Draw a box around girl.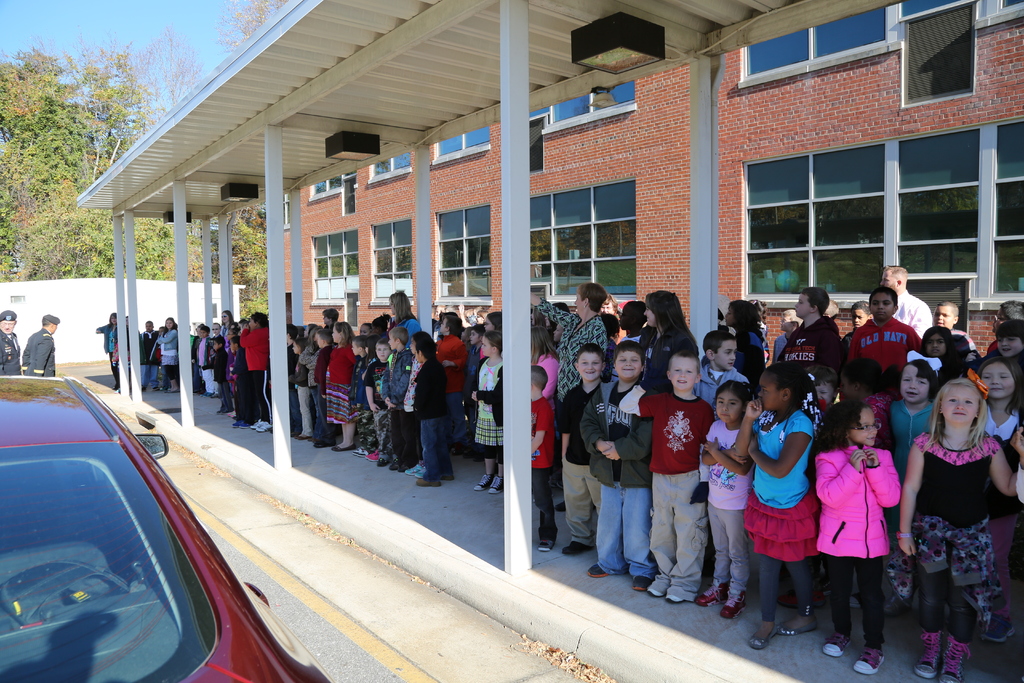
[360, 323, 370, 336].
